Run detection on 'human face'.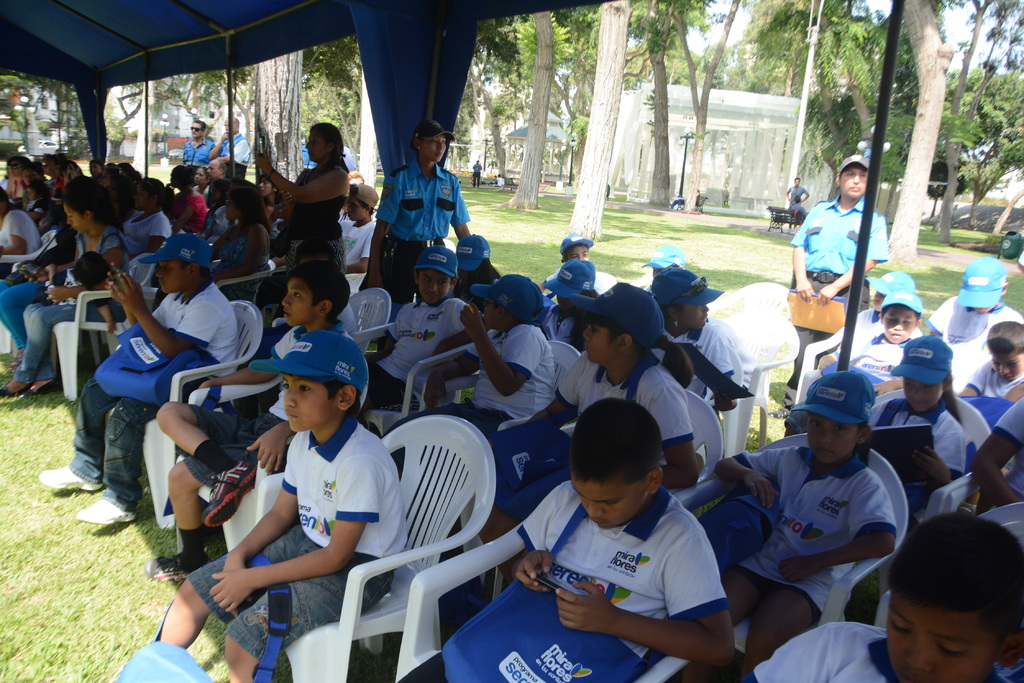
Result: bbox=(346, 195, 367, 221).
